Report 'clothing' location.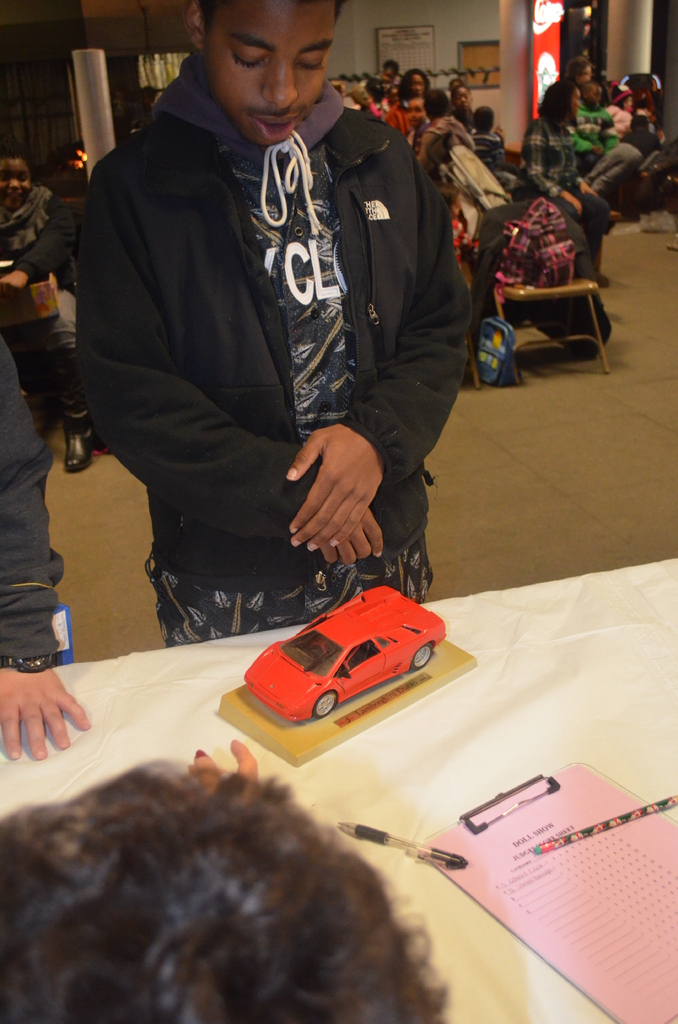
Report: crop(412, 112, 473, 168).
